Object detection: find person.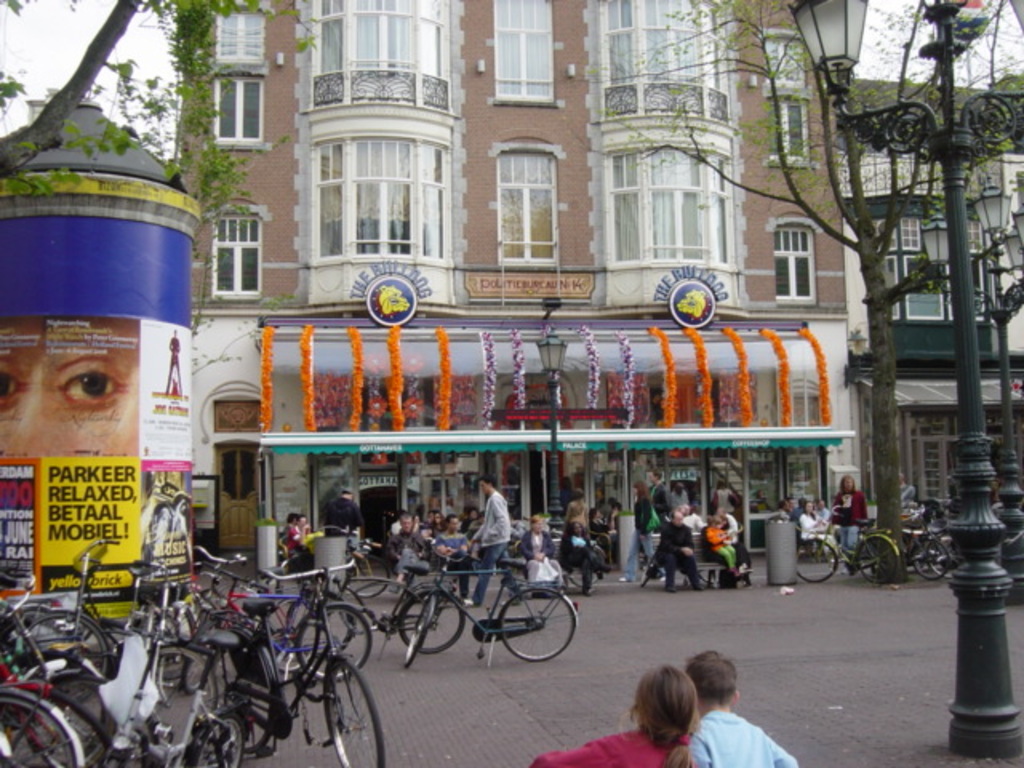
142, 506, 163, 555.
